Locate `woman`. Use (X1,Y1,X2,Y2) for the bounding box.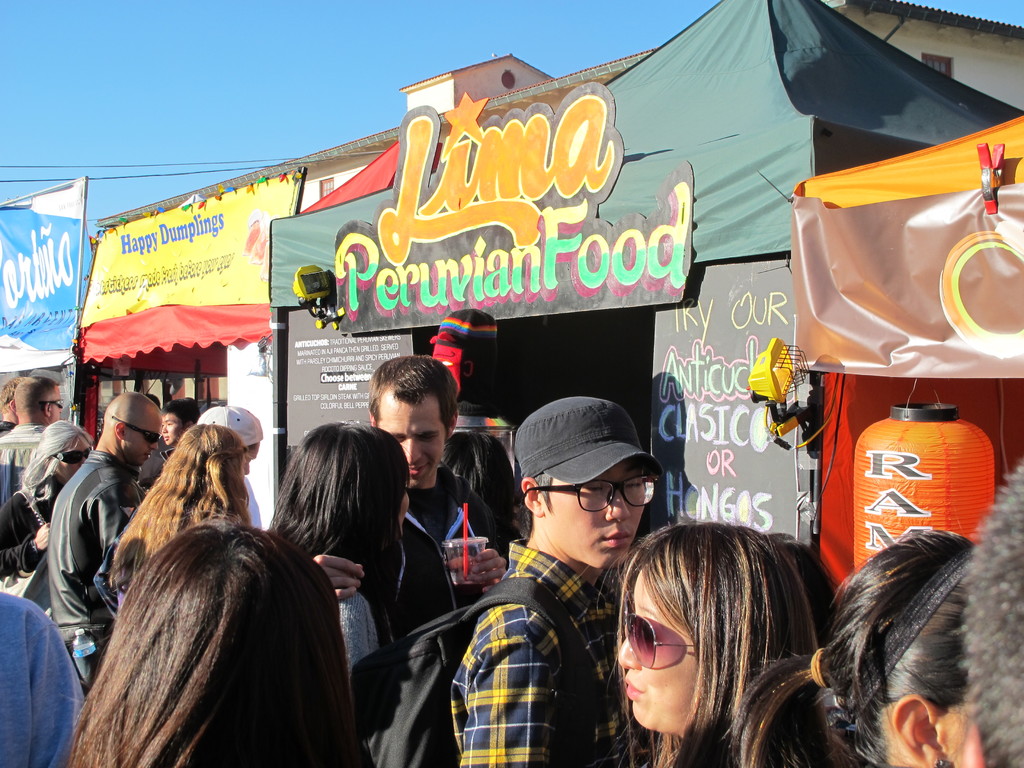
(99,431,285,653).
